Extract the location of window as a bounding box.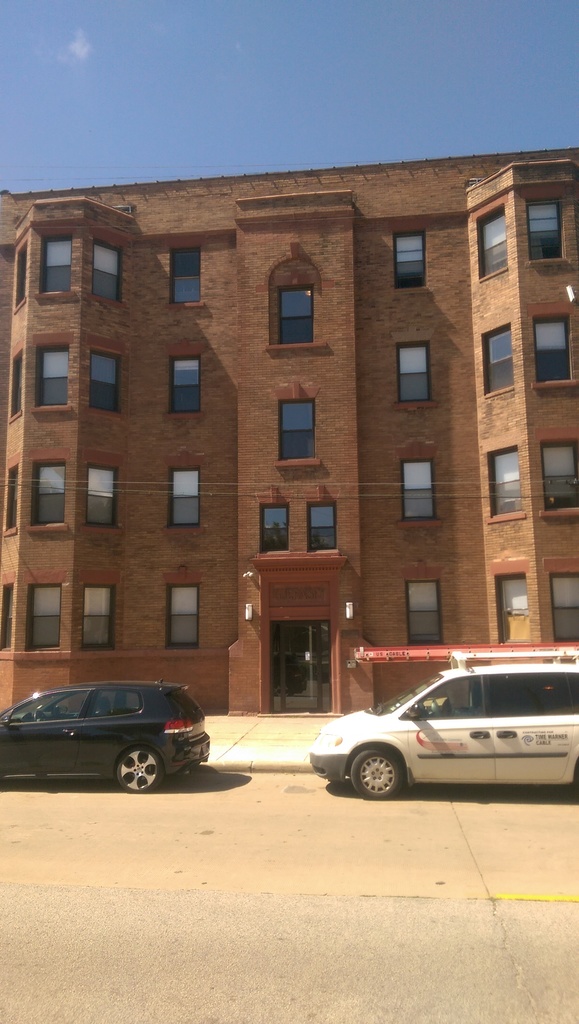
390/455/437/524.
